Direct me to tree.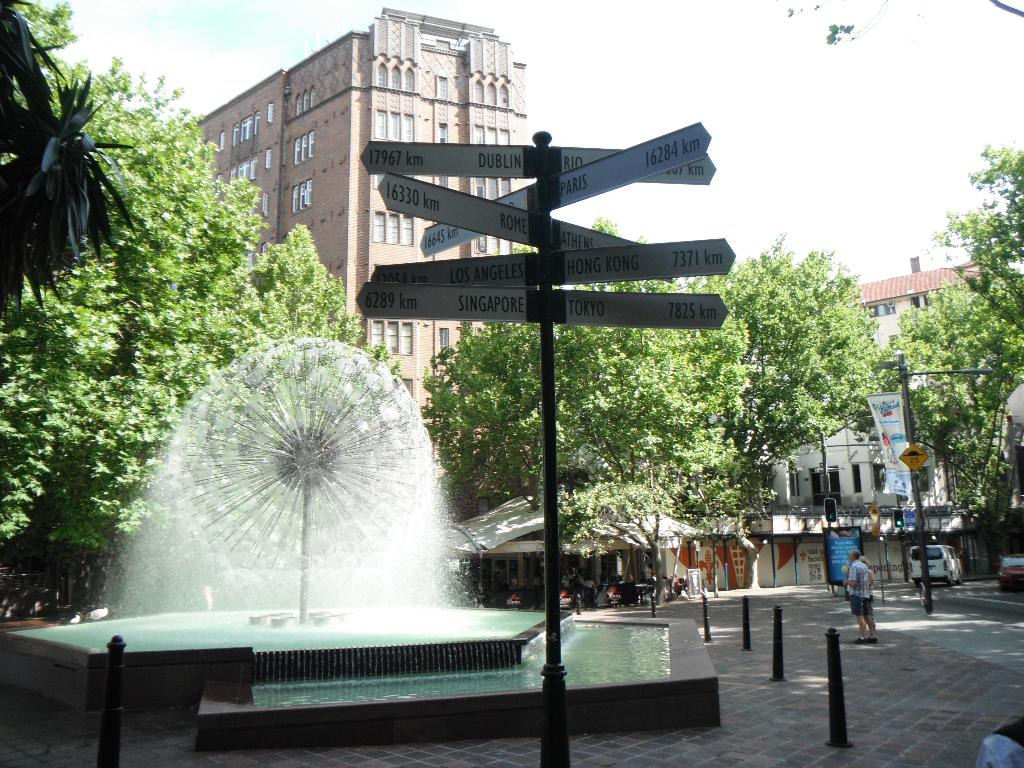
Direction: left=895, top=273, right=1023, bottom=527.
